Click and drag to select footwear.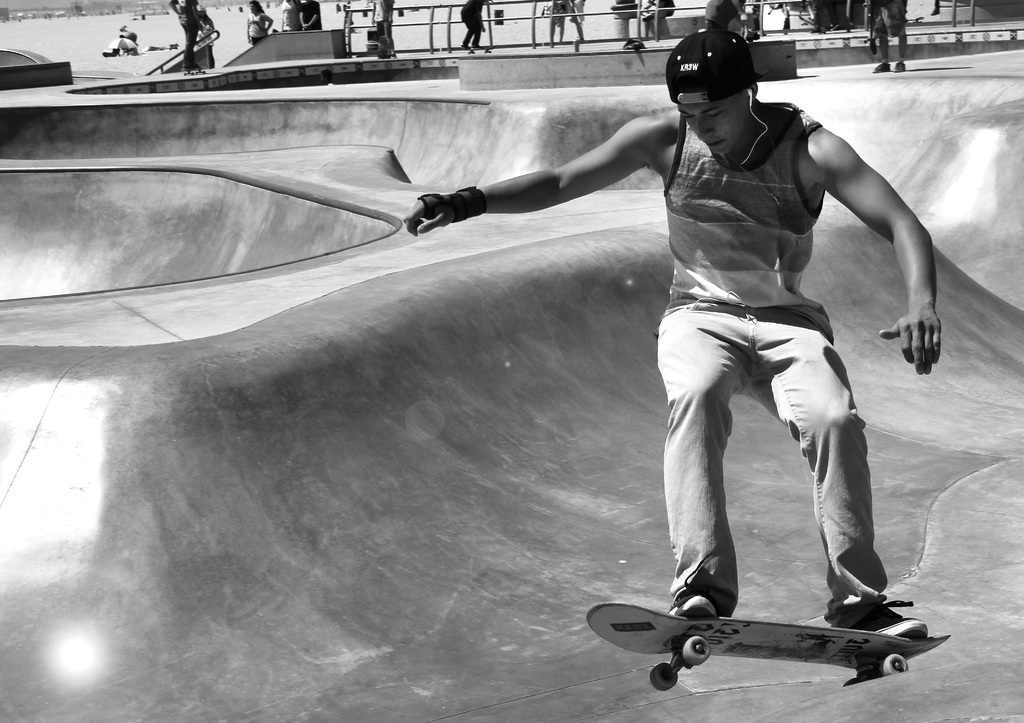
Selection: {"left": 831, "top": 595, "right": 934, "bottom": 642}.
